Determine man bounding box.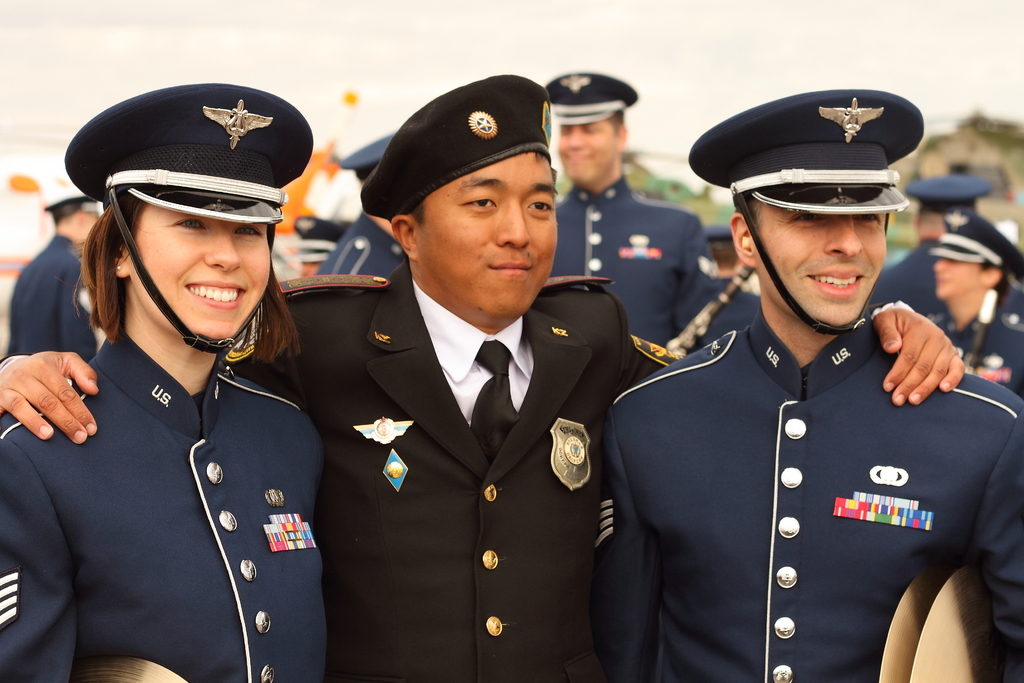
Determined: <region>0, 75, 964, 682</region>.
